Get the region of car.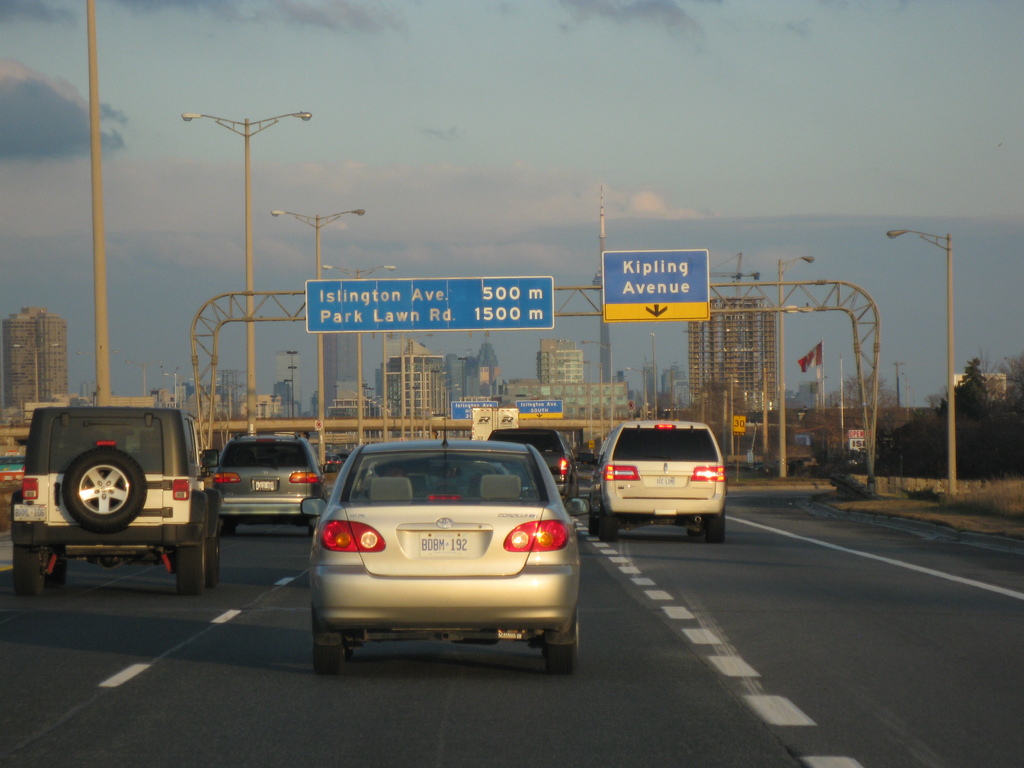
595,416,728,543.
